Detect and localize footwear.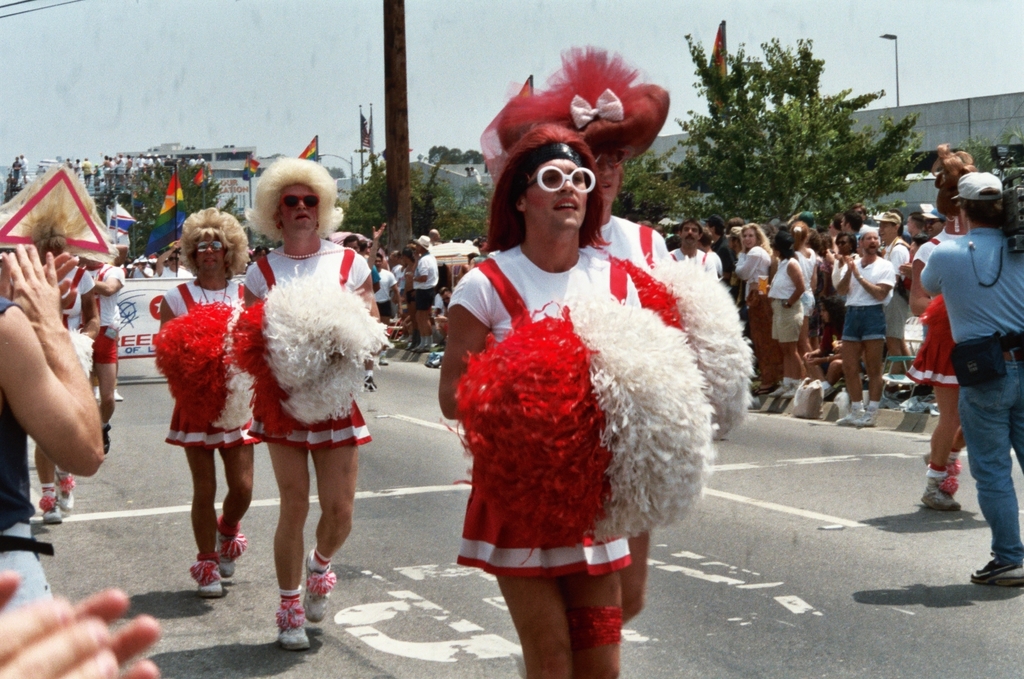
Localized at x1=190 y1=547 x2=227 y2=596.
